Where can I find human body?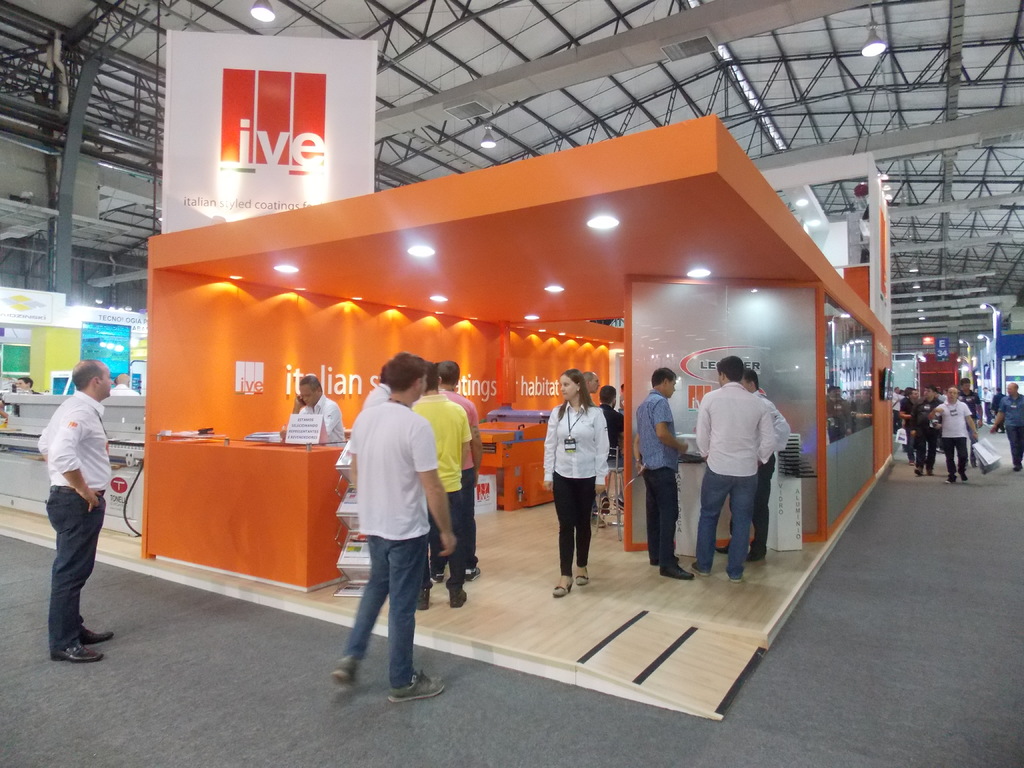
You can find it at crop(545, 401, 609, 599).
